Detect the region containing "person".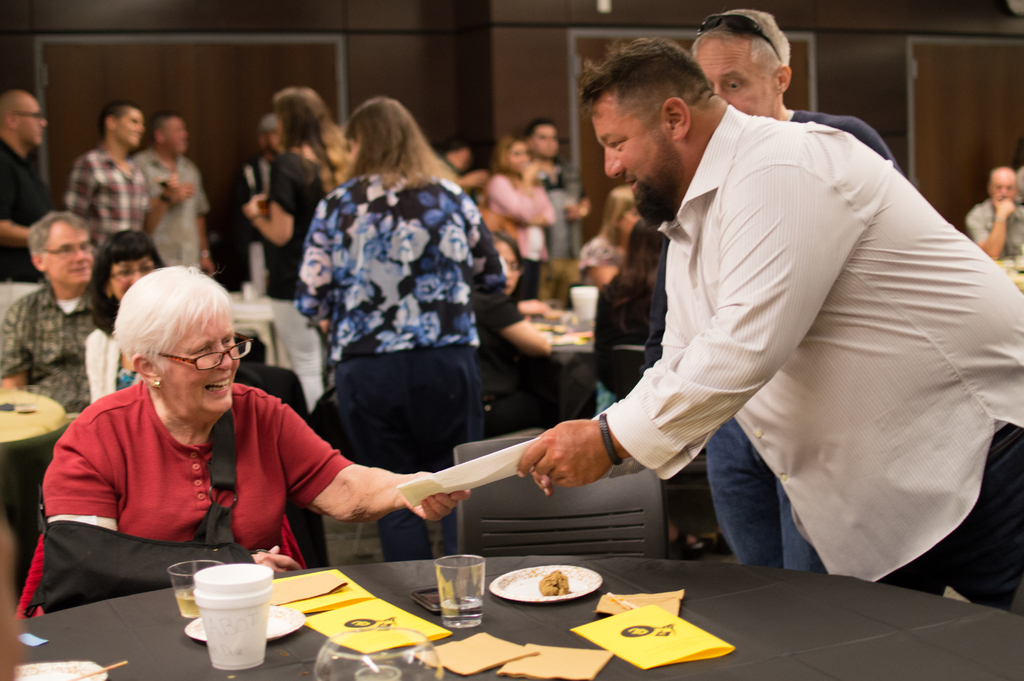
(960,163,1023,263).
